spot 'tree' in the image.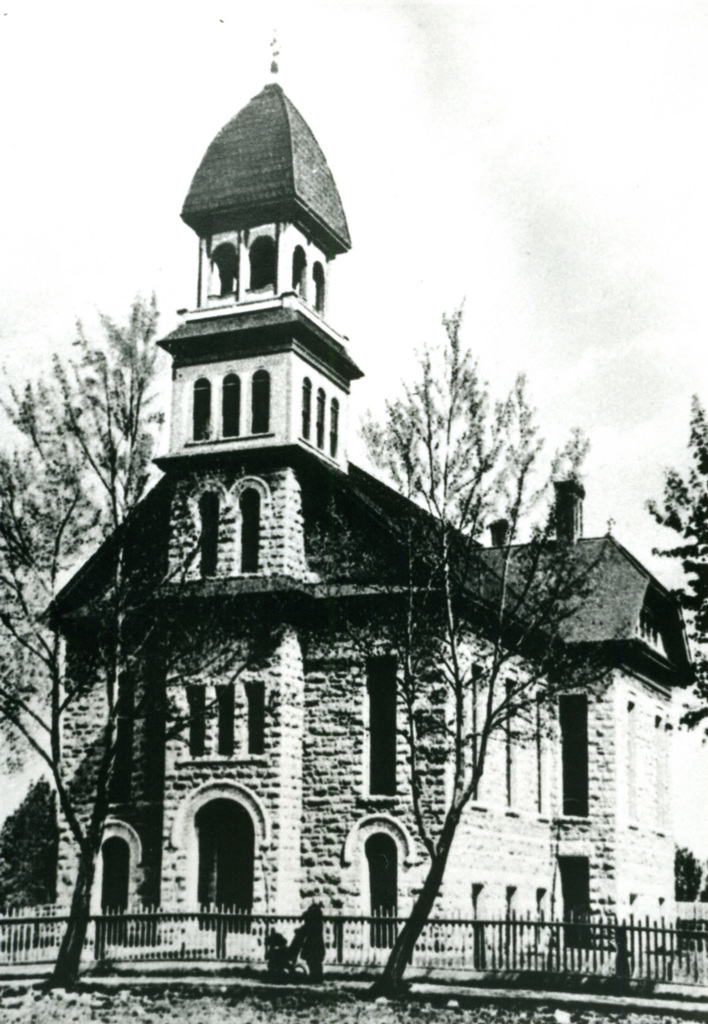
'tree' found at locate(269, 305, 615, 992).
